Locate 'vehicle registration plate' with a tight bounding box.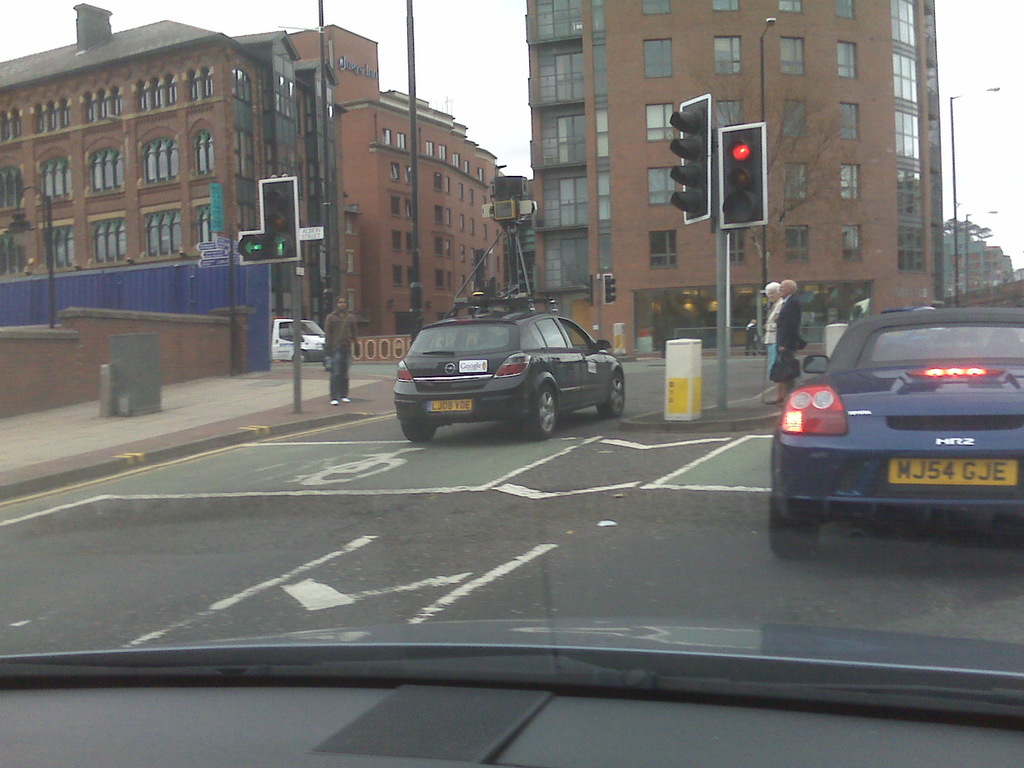
bbox=[888, 459, 1019, 486].
